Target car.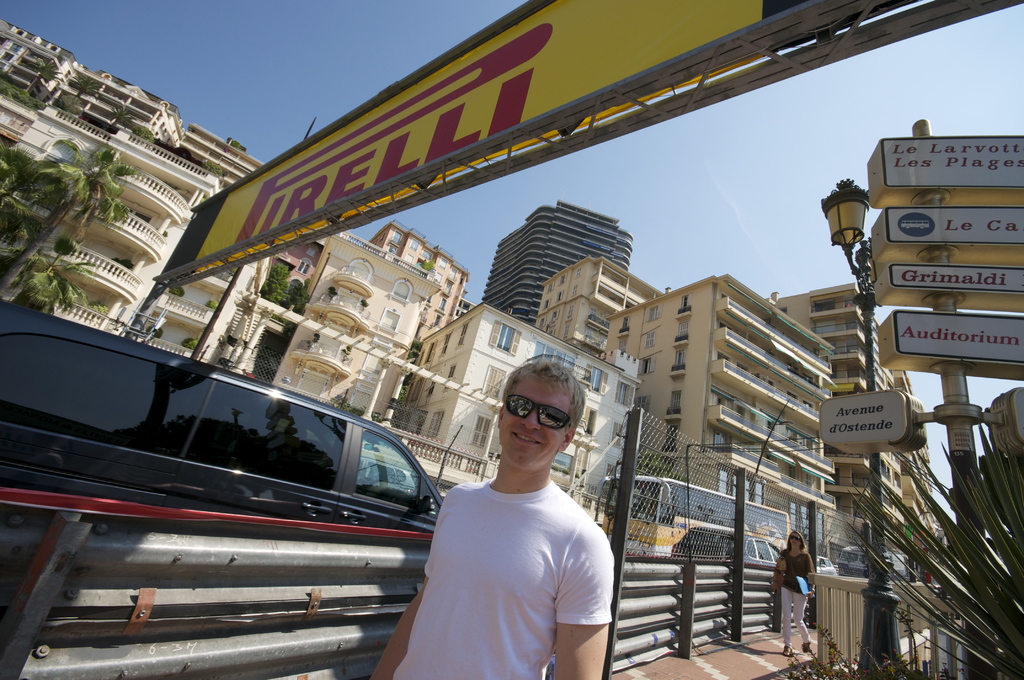
Target region: box(671, 528, 780, 566).
